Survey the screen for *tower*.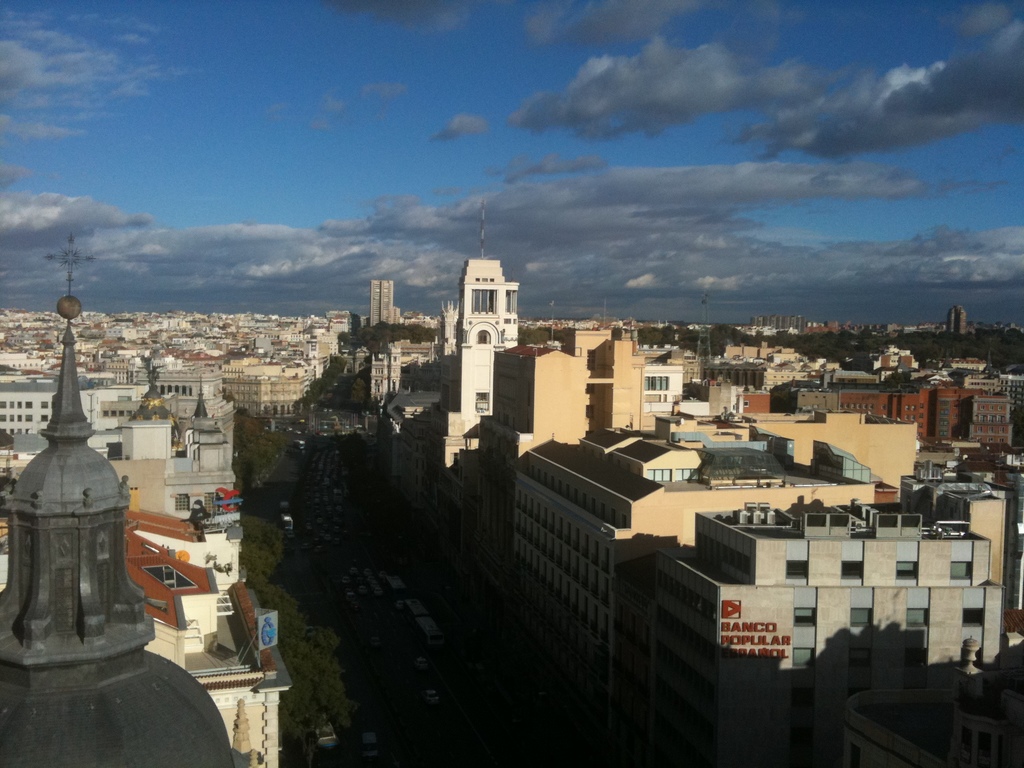
Survey found: rect(941, 292, 968, 343).
